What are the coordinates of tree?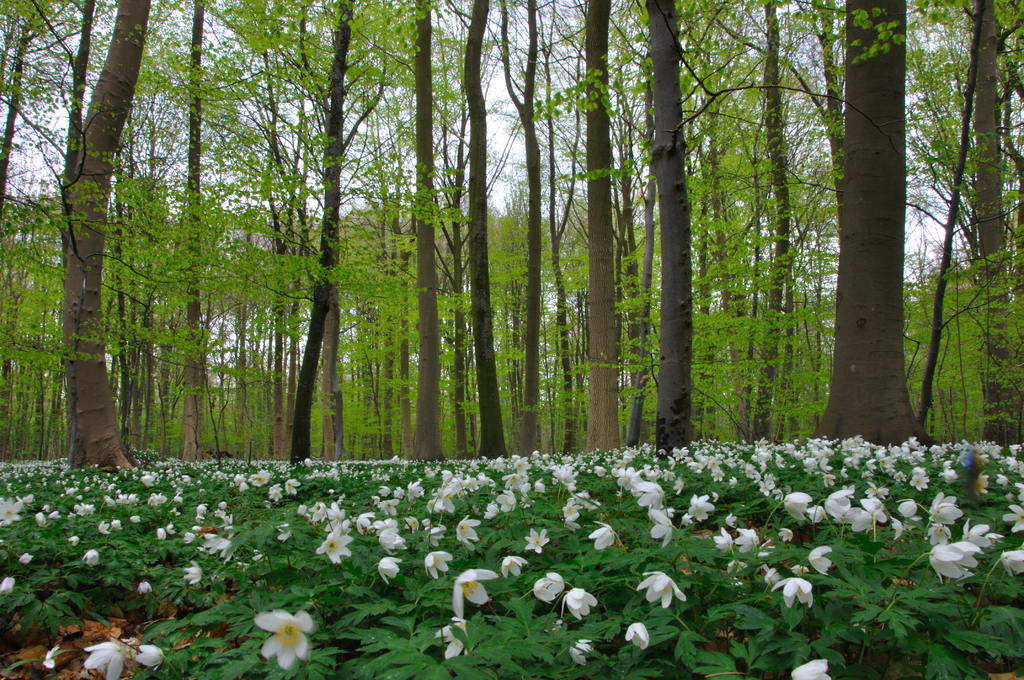
select_region(934, 0, 1023, 448).
